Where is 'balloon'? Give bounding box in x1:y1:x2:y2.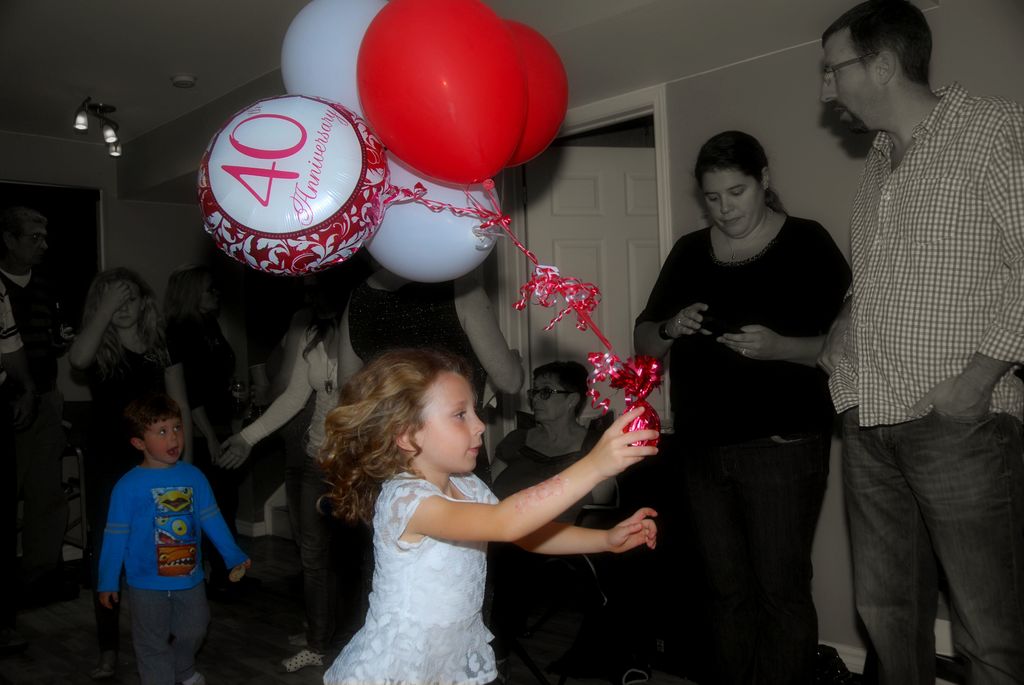
366:156:500:287.
